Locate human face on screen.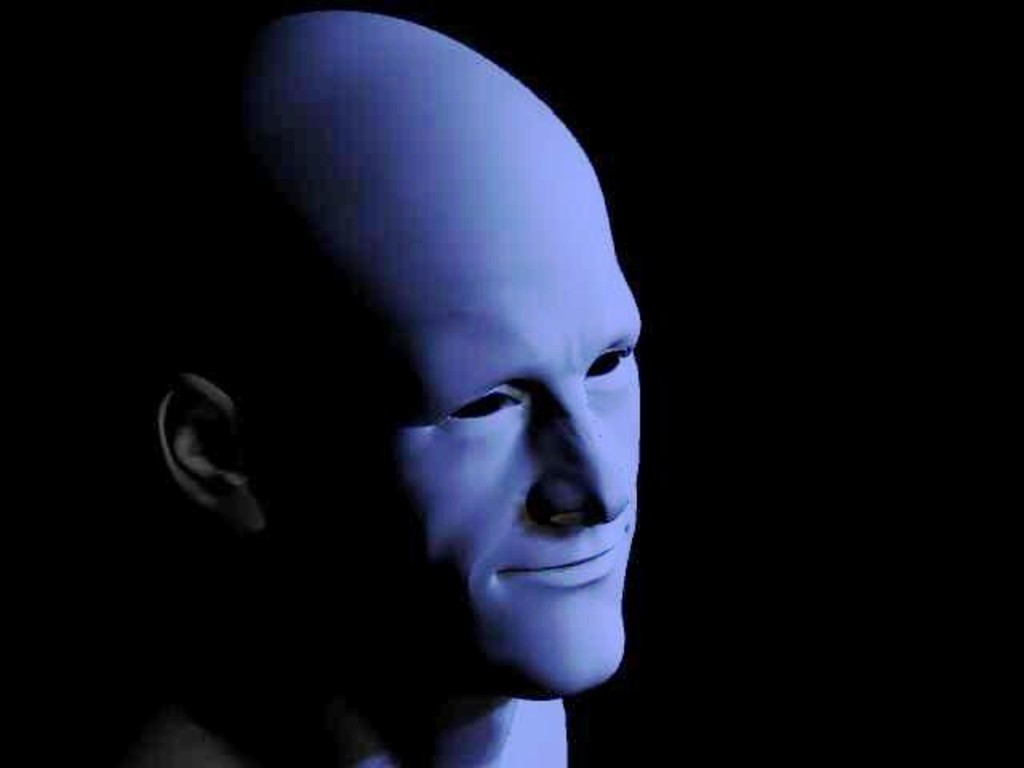
On screen at Rect(269, 179, 645, 690).
